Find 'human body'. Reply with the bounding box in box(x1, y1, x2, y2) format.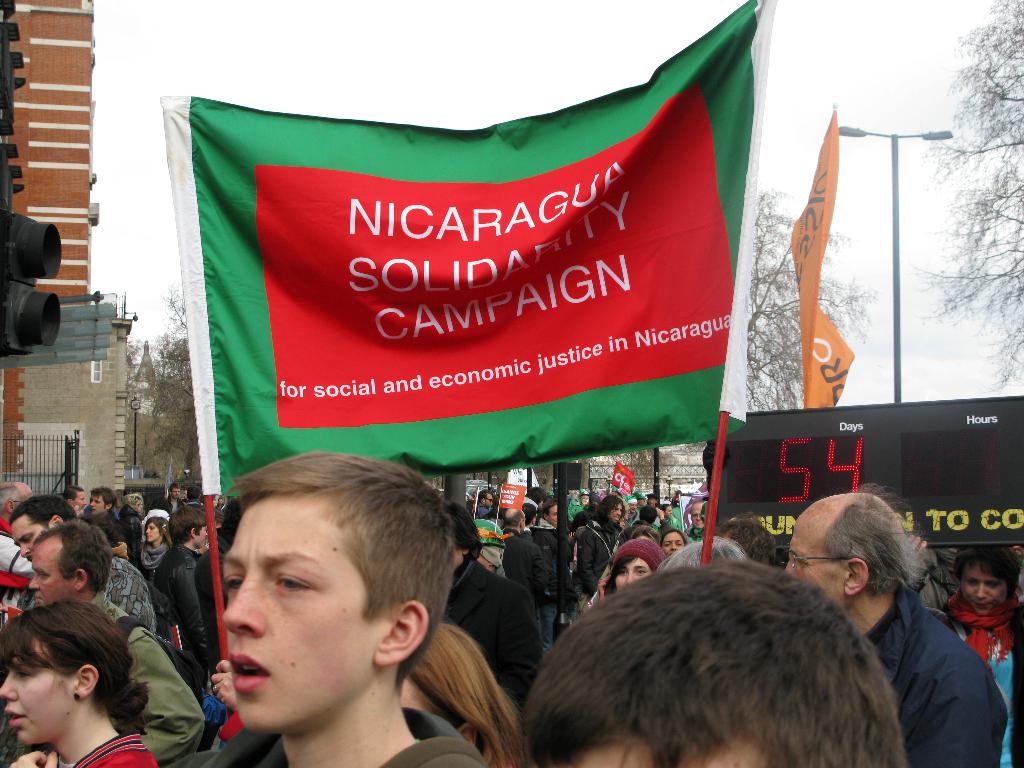
box(906, 547, 961, 614).
